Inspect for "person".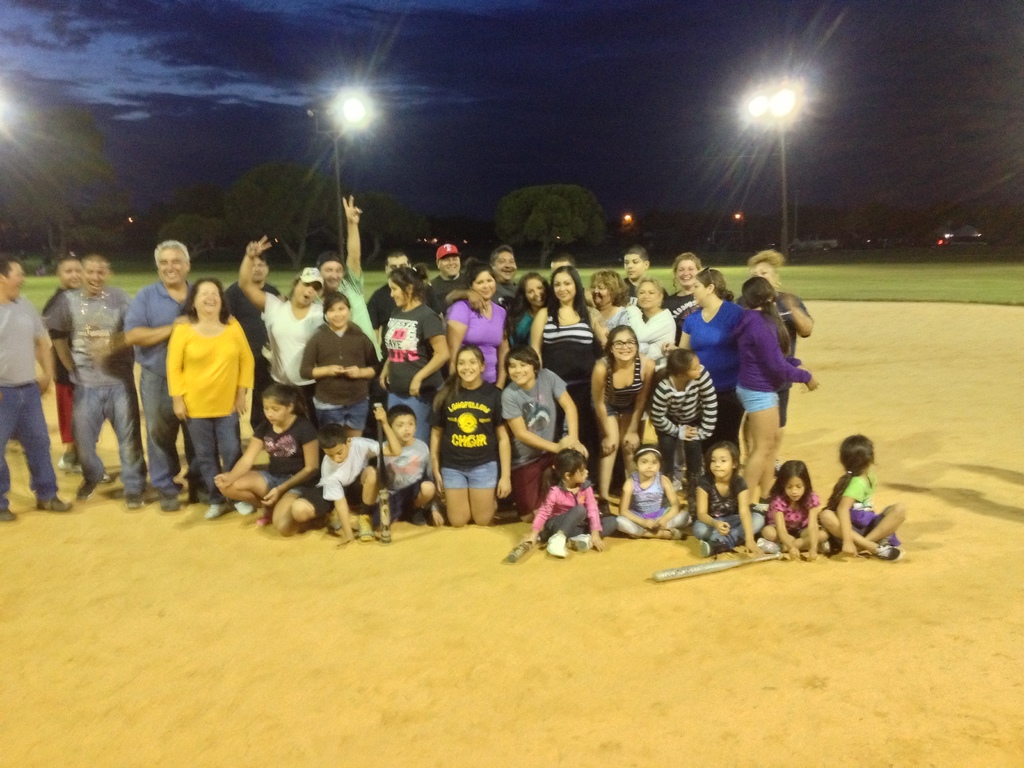
Inspection: {"left": 618, "top": 444, "right": 689, "bottom": 547}.
